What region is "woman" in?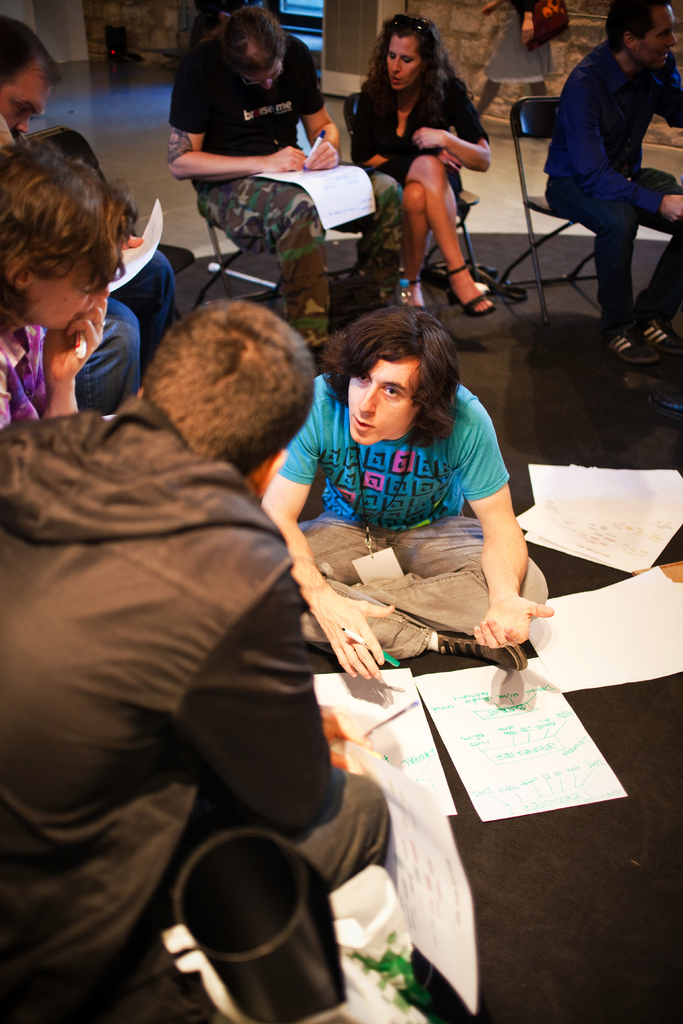
box(349, 10, 495, 319).
